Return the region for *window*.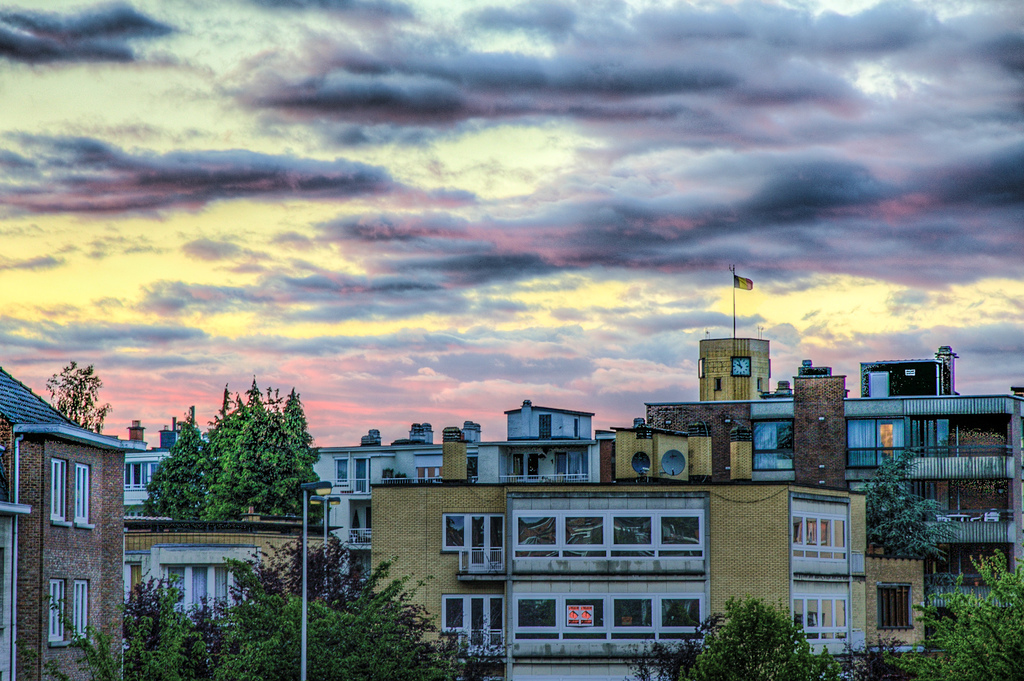
bbox(71, 461, 87, 525).
